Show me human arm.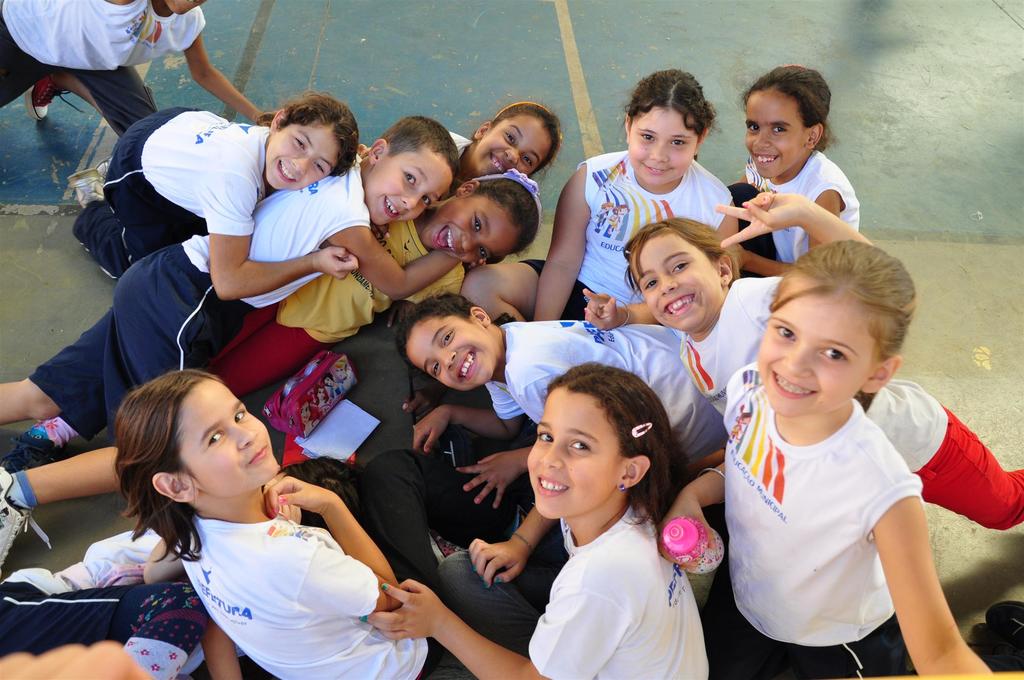
human arm is here: <box>493,362,563,503</box>.
